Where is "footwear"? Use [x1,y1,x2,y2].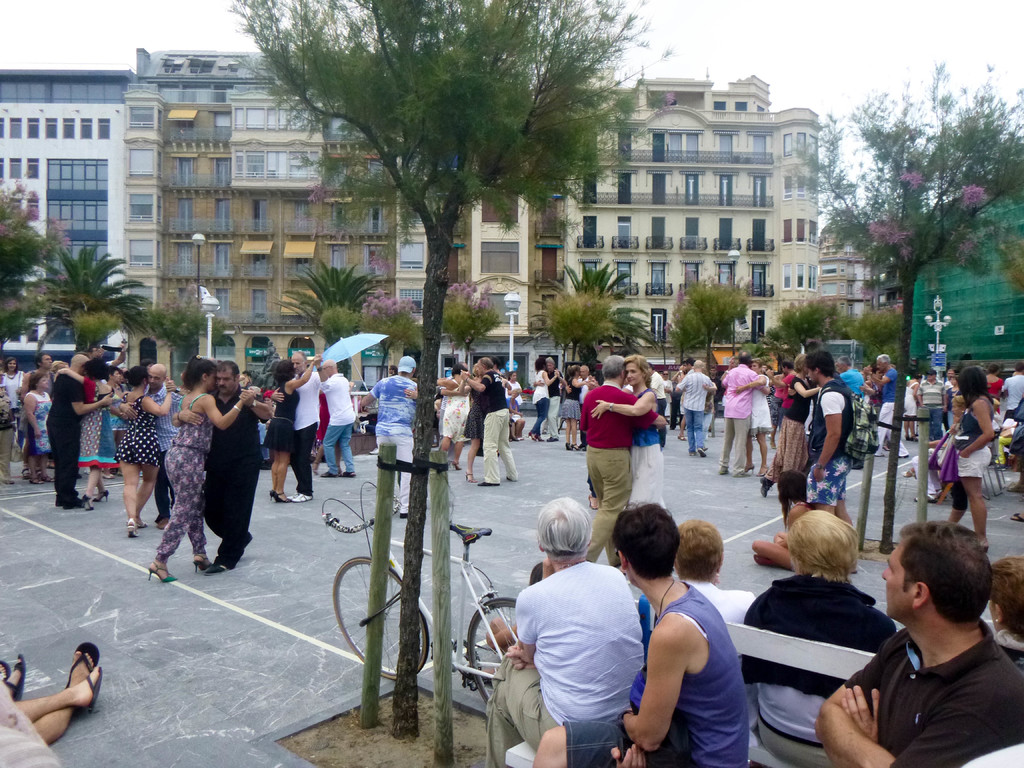
[98,488,111,501].
